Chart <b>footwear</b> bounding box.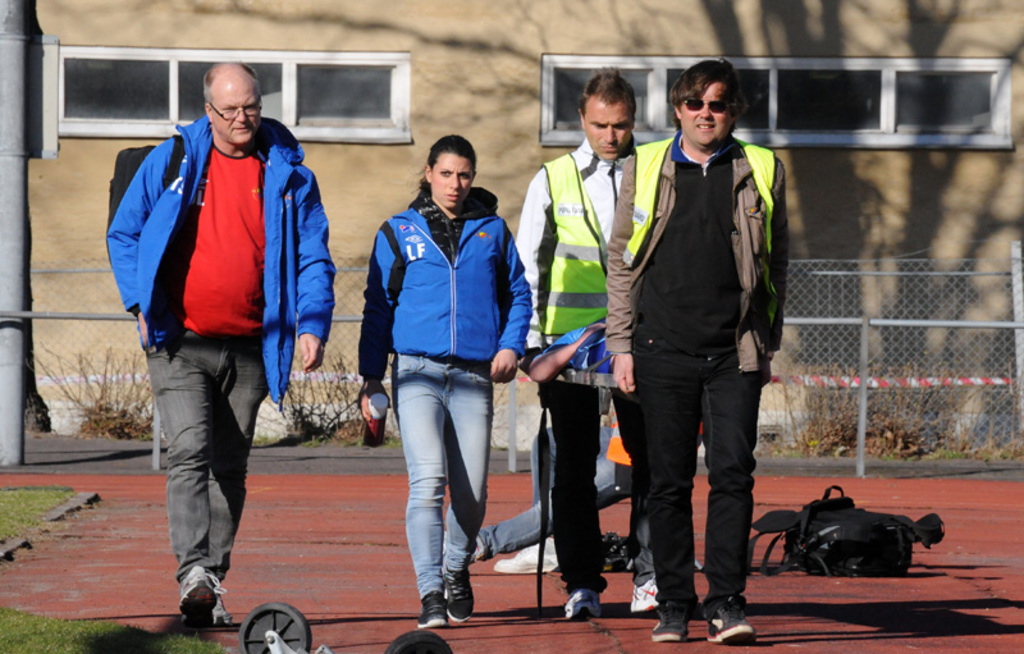
Charted: l=564, t=590, r=604, b=622.
